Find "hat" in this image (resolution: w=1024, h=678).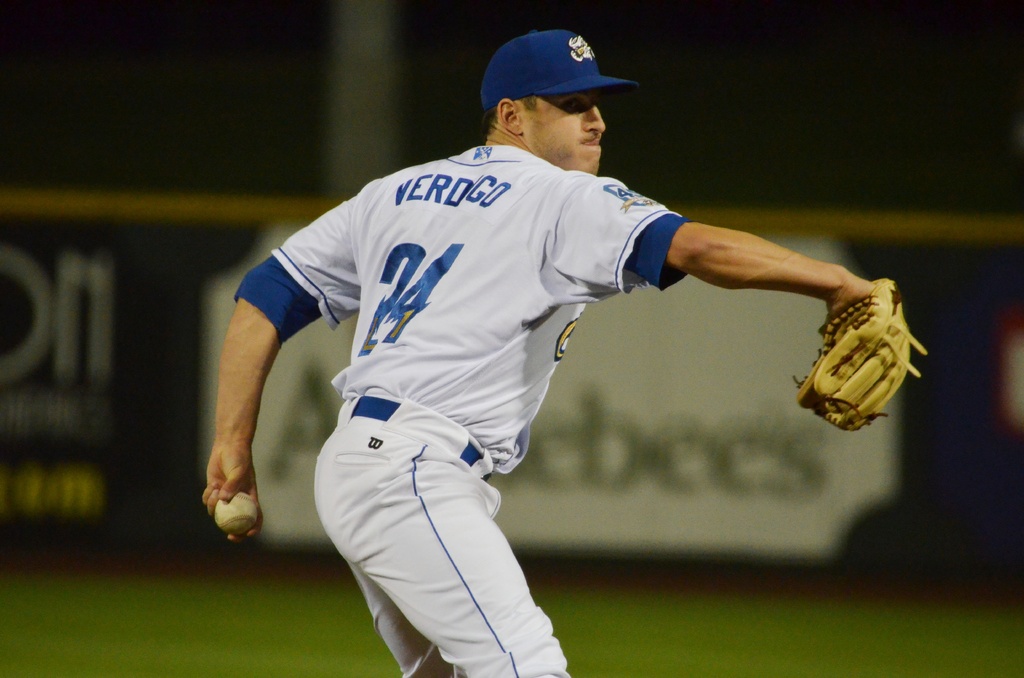
l=480, t=29, r=640, b=115.
